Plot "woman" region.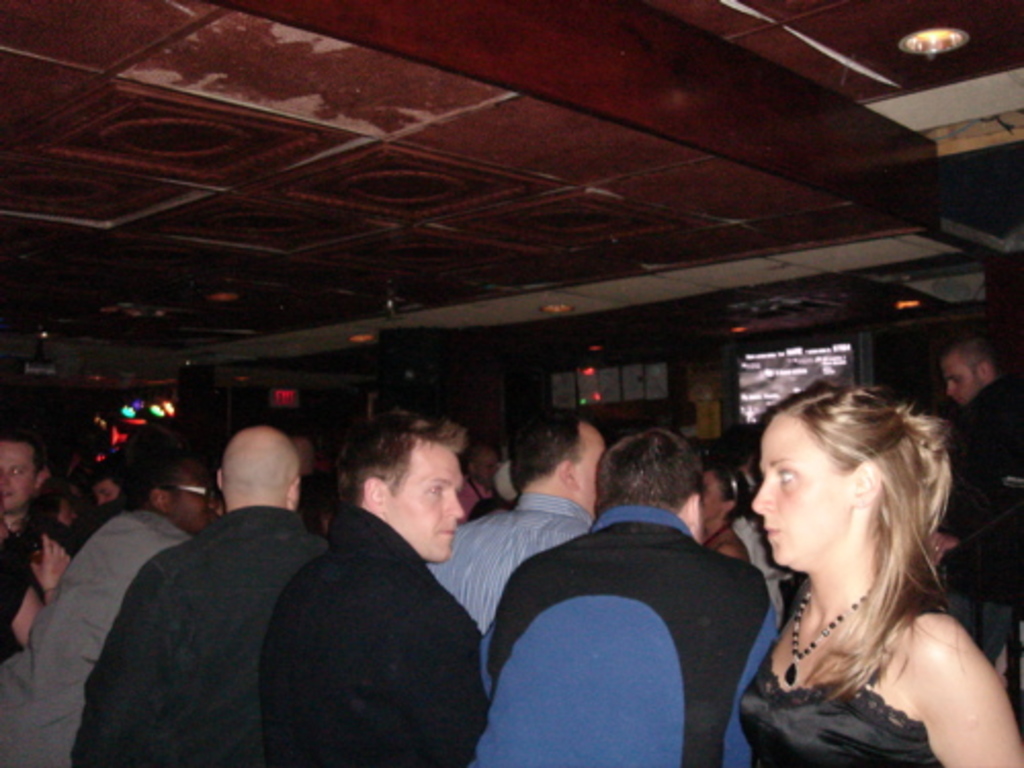
Plotted at detection(23, 489, 74, 537).
